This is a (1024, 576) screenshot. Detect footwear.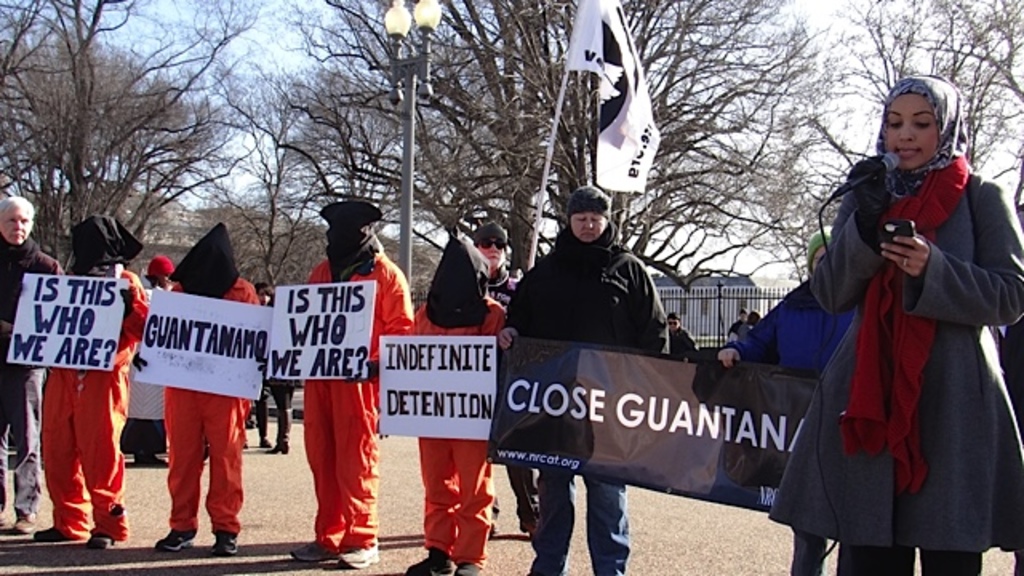
[214,530,245,554].
